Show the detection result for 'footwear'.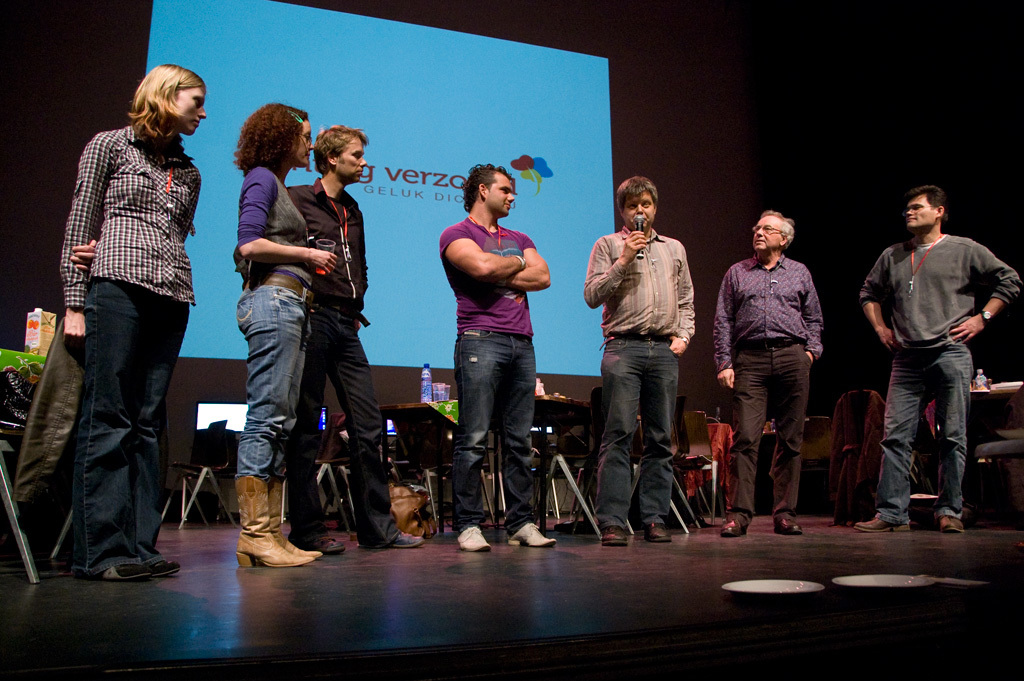
bbox(322, 537, 346, 559).
